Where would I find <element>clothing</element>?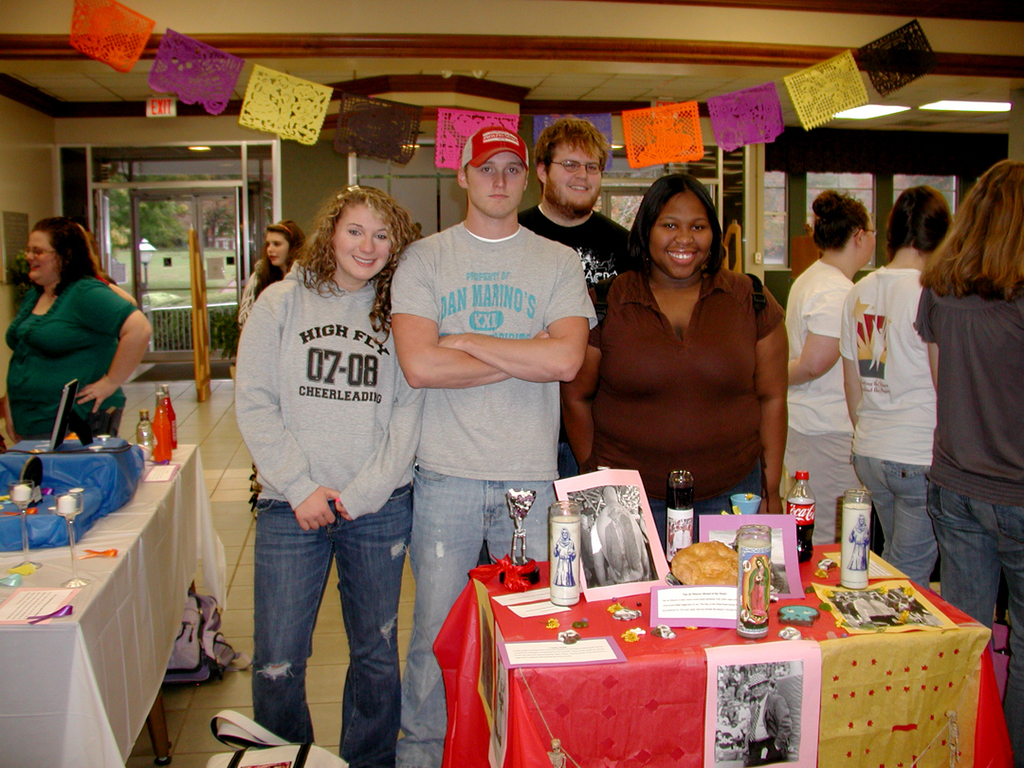
At 842,262,940,584.
